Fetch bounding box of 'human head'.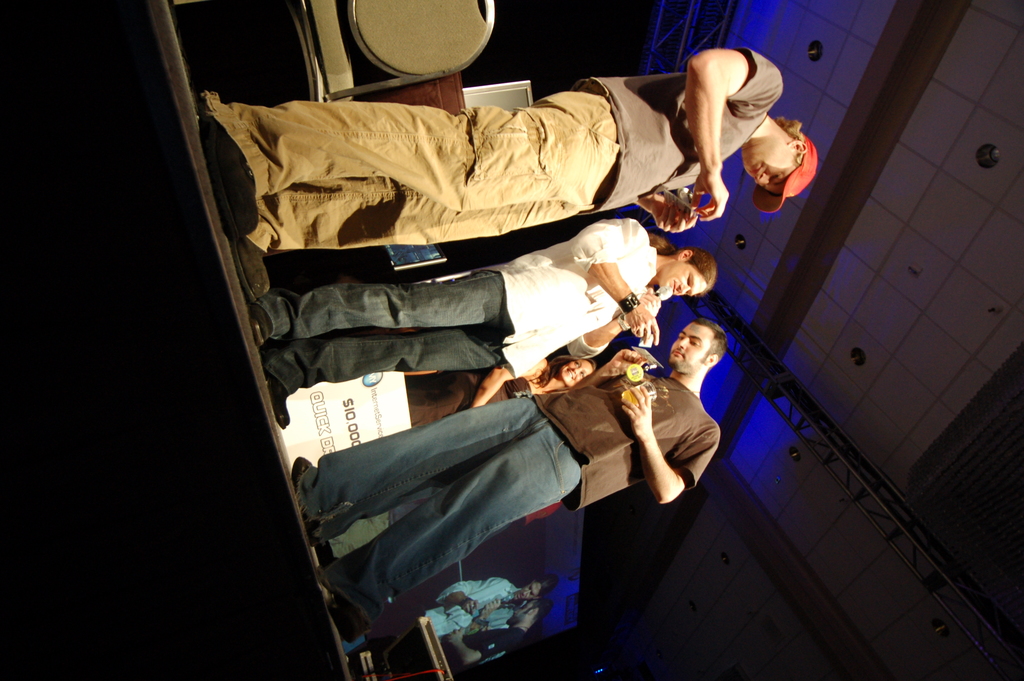
Bbox: (657,247,718,296).
